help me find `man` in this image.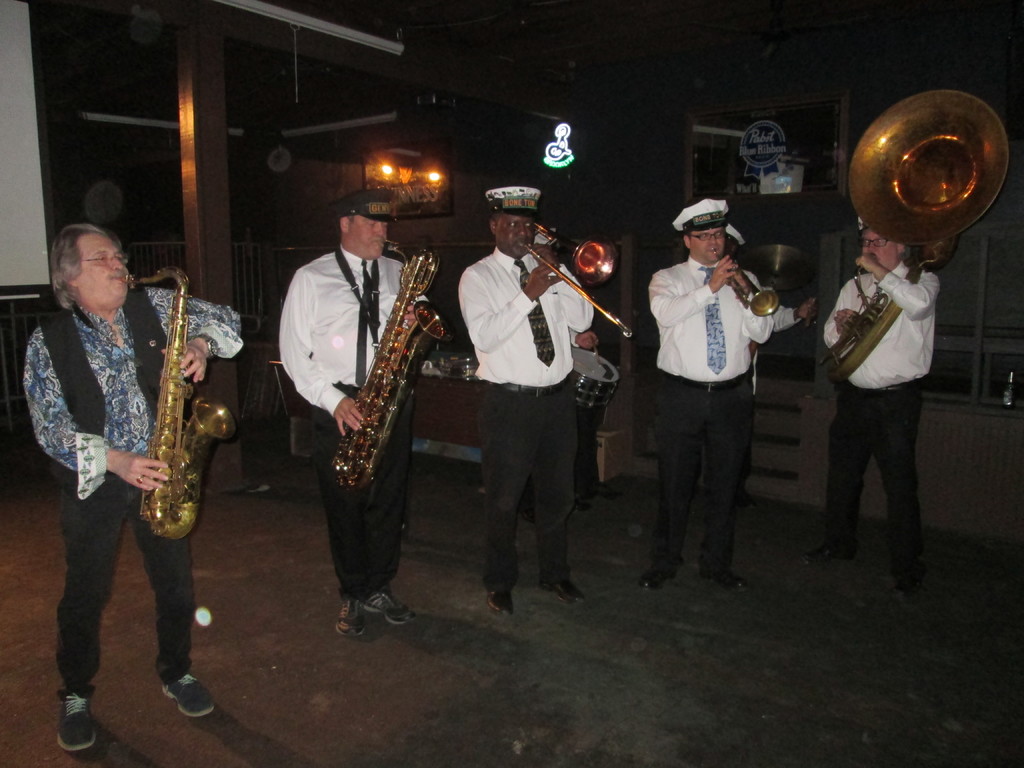
Found it: [left=456, top=185, right=593, bottom=614].
